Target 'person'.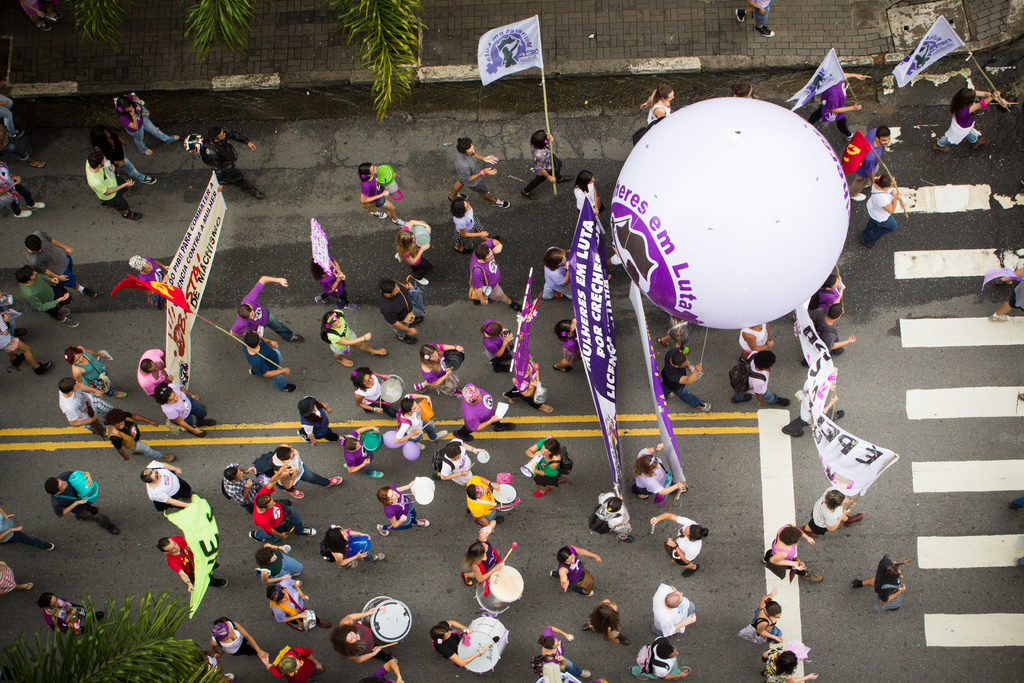
Target region: (left=259, top=445, right=337, bottom=502).
